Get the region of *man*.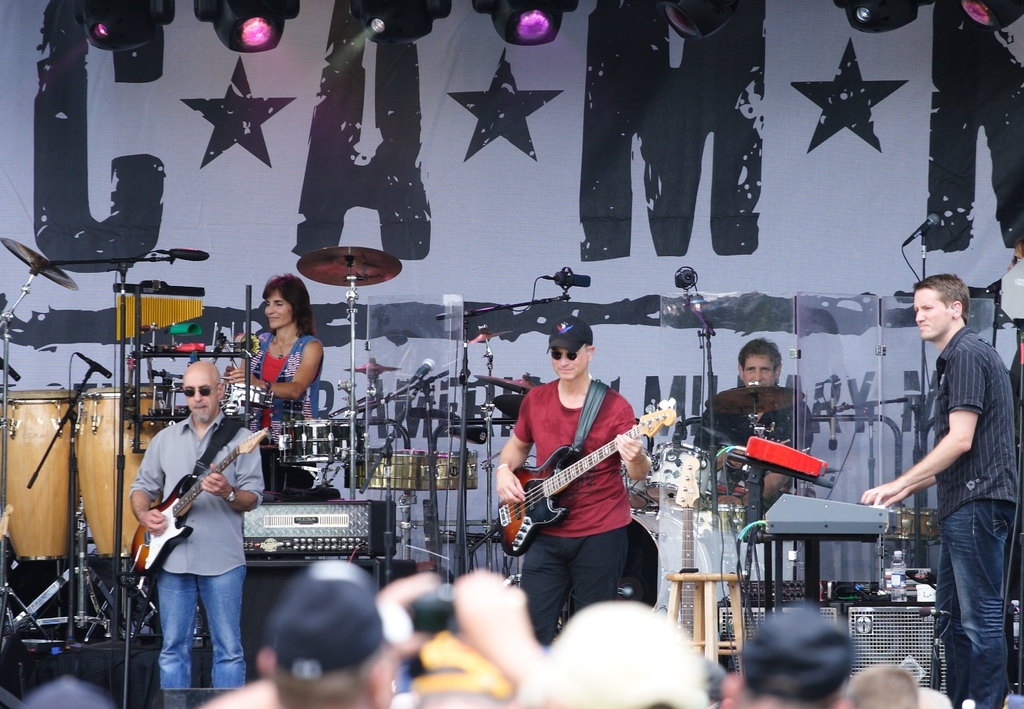
bbox=(724, 607, 845, 708).
